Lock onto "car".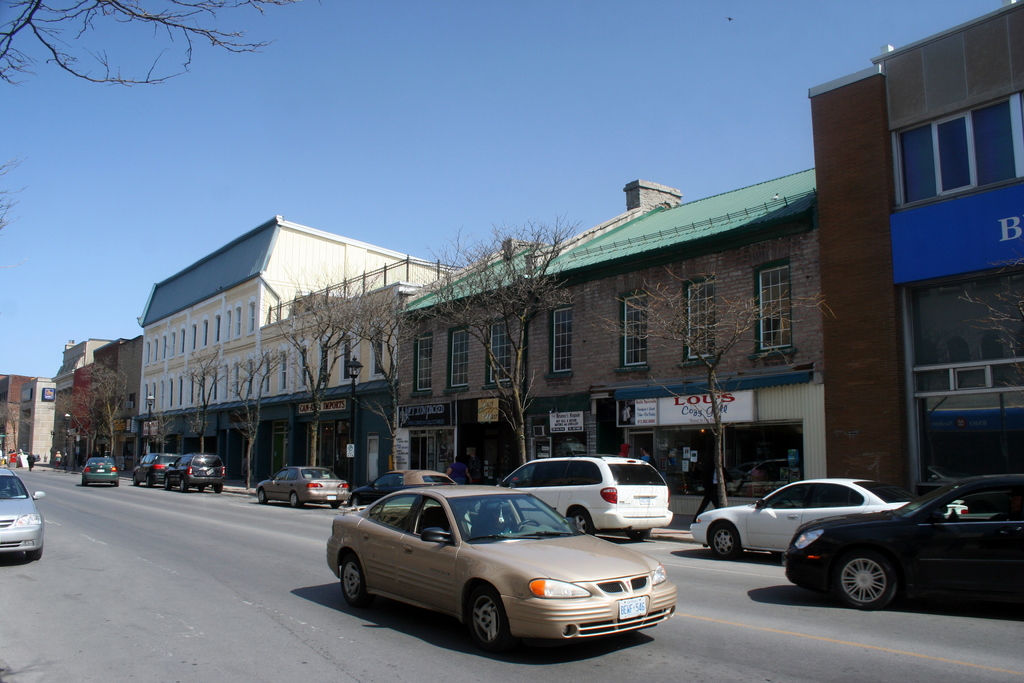
Locked: <bbox>253, 459, 344, 507</bbox>.
